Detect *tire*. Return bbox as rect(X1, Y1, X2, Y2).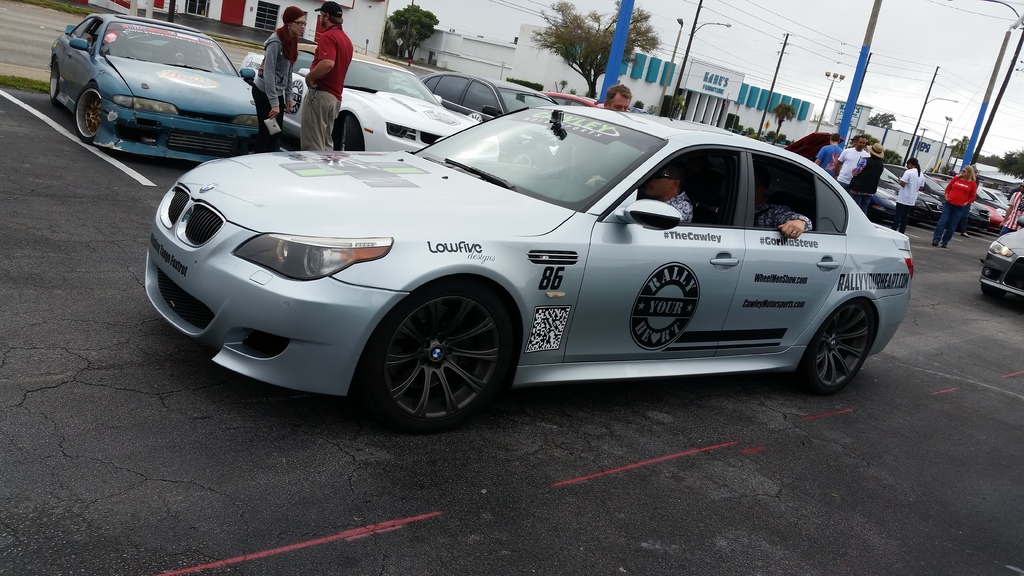
rect(75, 87, 102, 141).
